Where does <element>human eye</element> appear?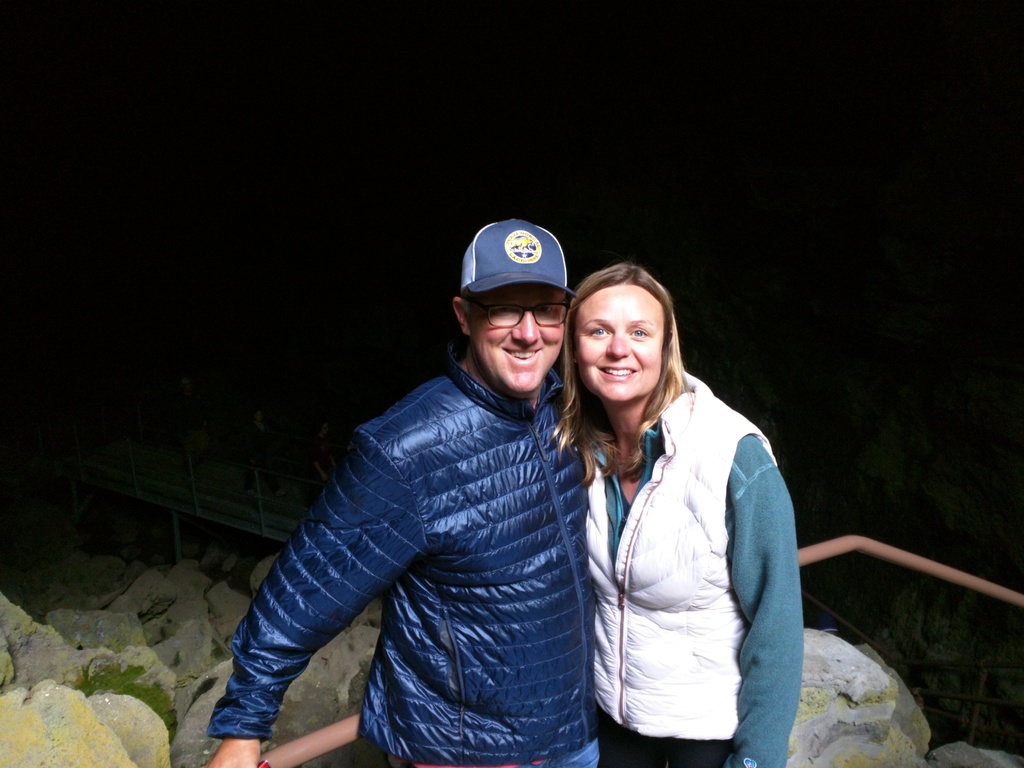
Appears at 538,301,553,317.
